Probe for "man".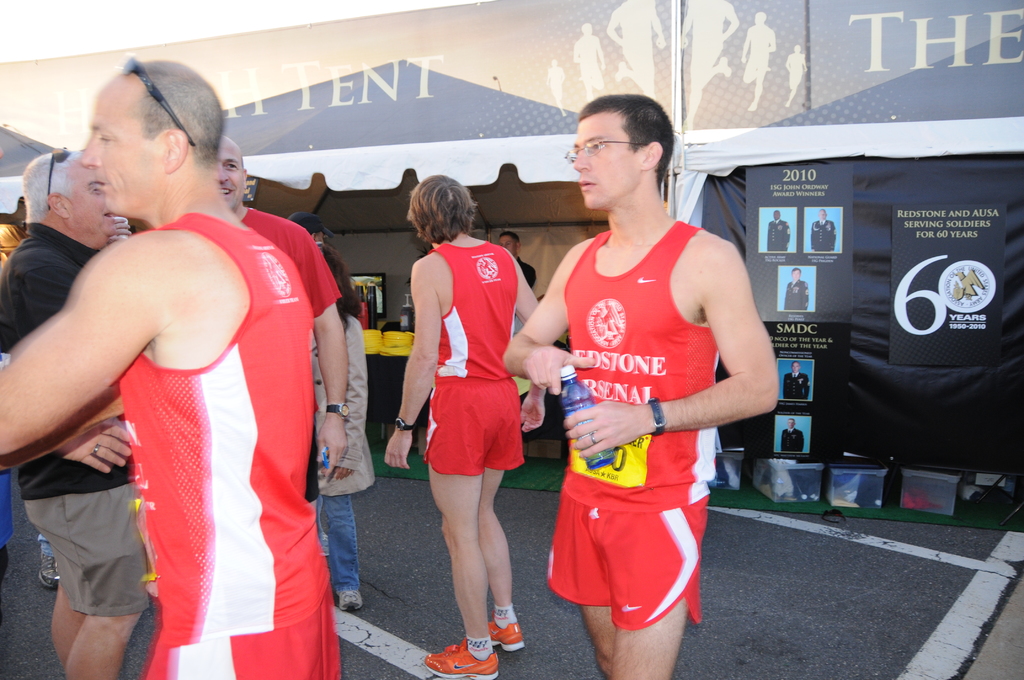
Probe result: [left=811, top=207, right=836, bottom=252].
